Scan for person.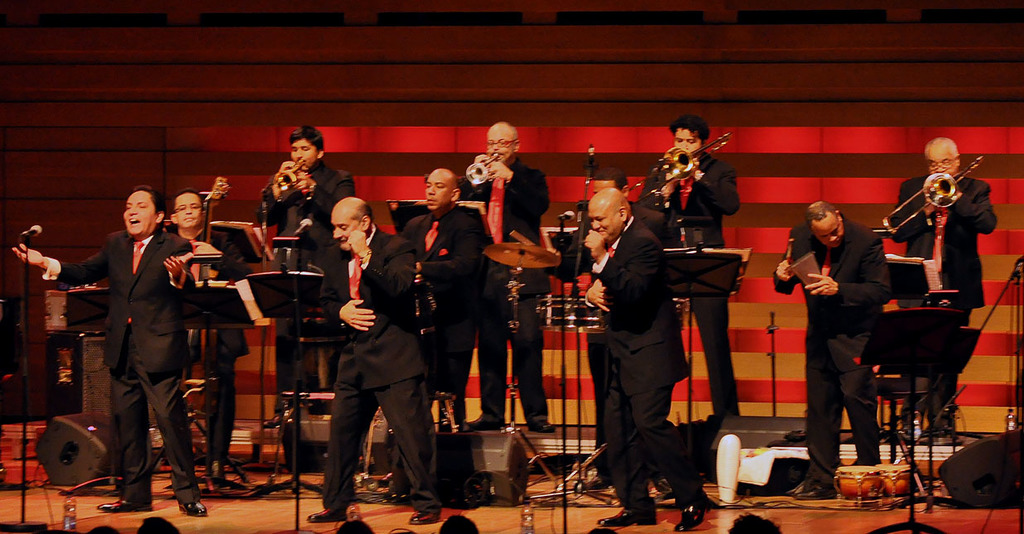
Scan result: [x1=160, y1=185, x2=262, y2=488].
